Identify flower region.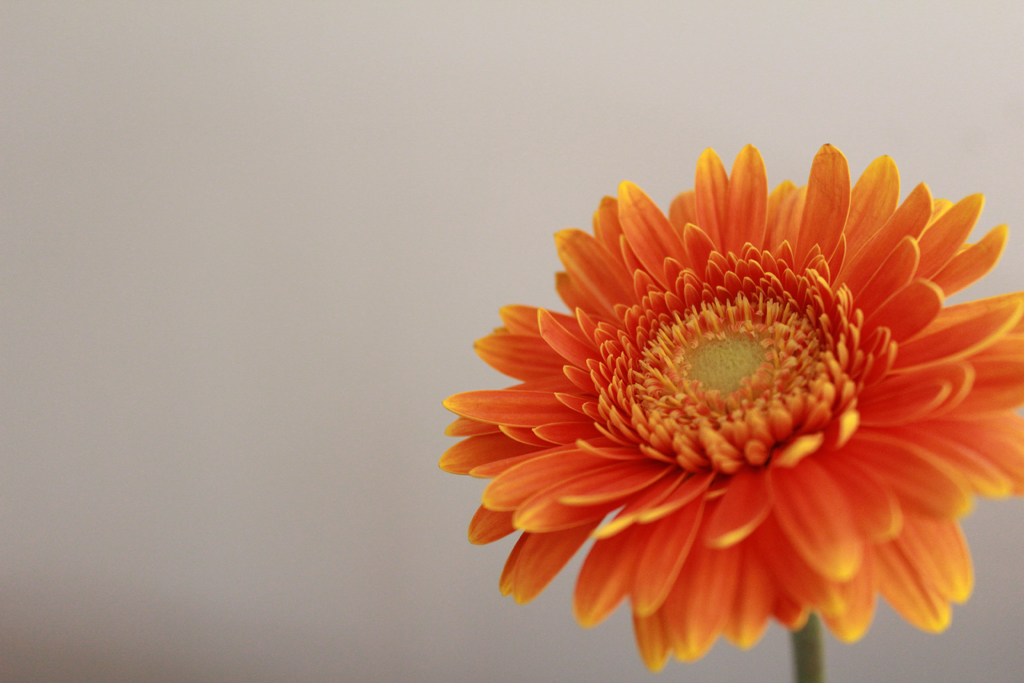
Region: Rect(435, 140, 1000, 654).
